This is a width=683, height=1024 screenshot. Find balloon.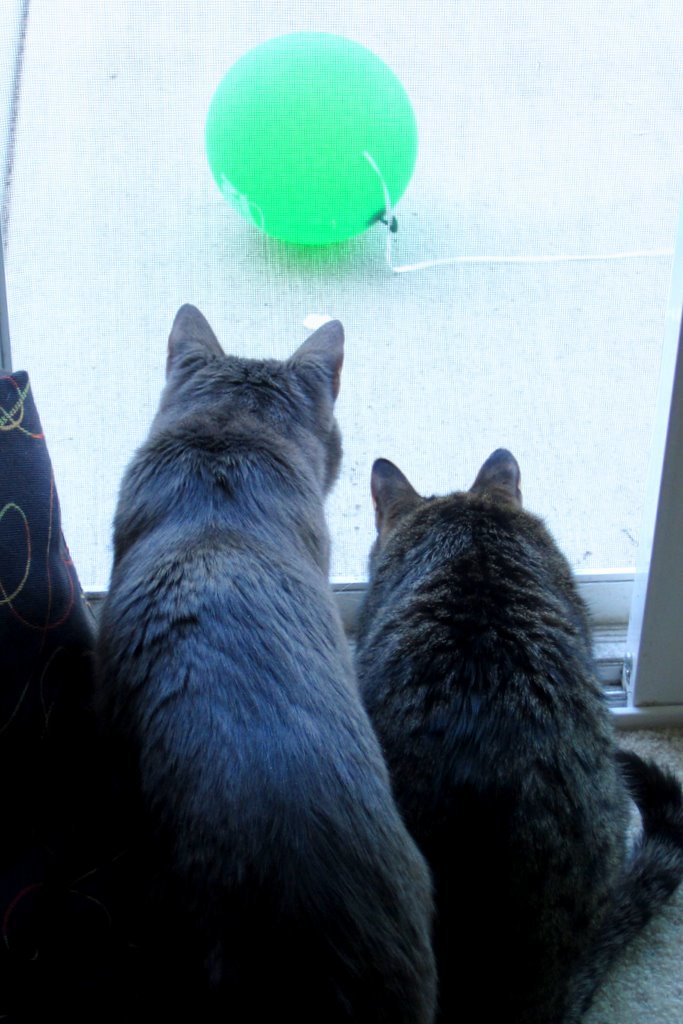
Bounding box: [left=198, top=32, right=416, bottom=244].
